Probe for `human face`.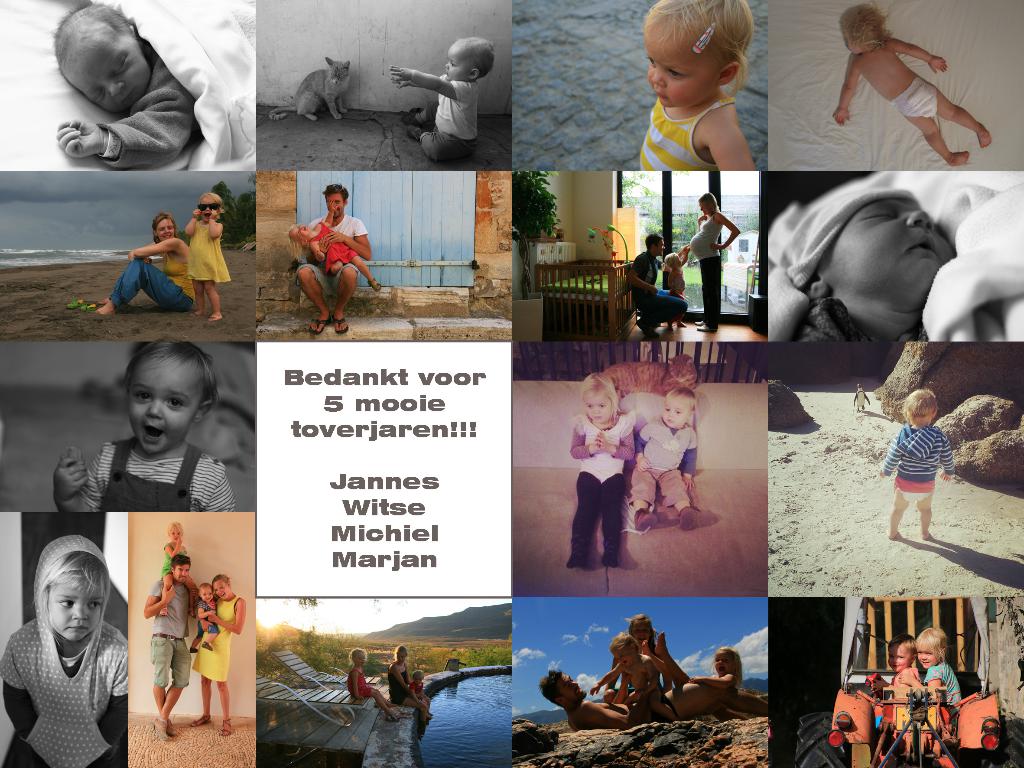
Probe result: detection(588, 391, 612, 421).
